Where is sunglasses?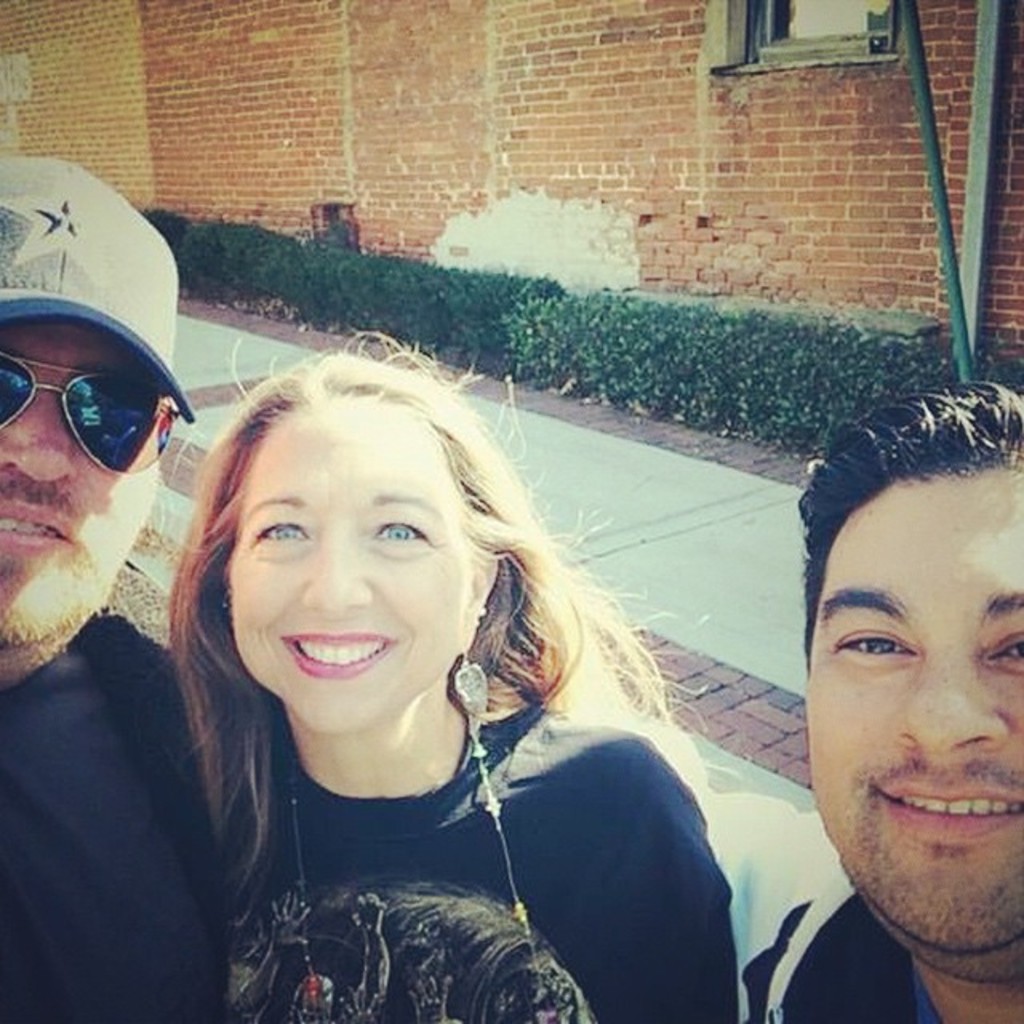
detection(0, 350, 182, 477).
